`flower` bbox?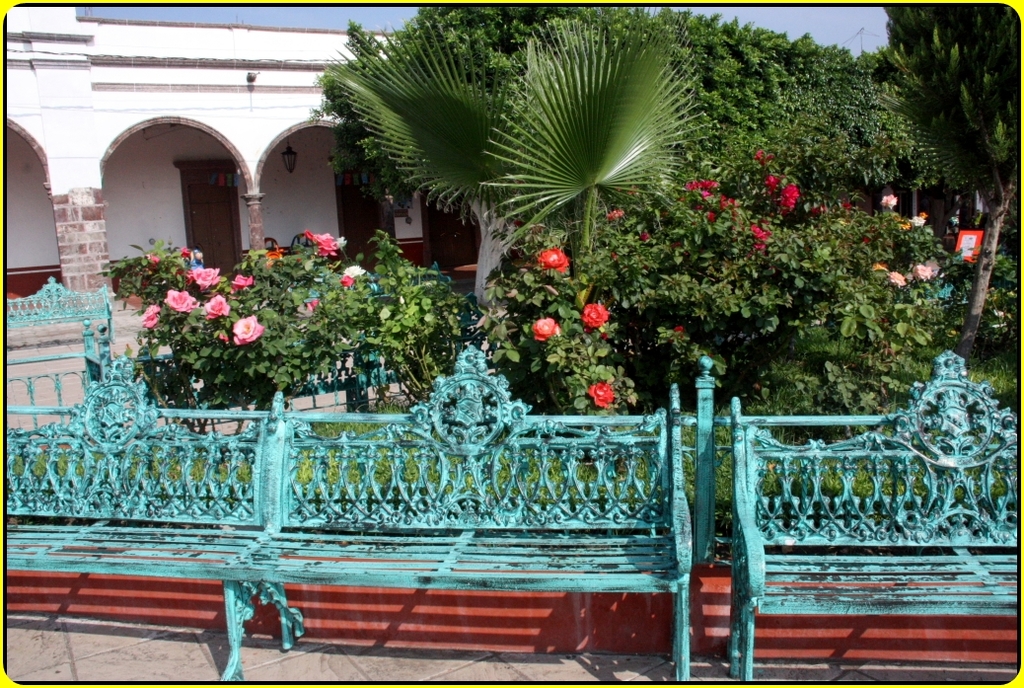
BBox(672, 323, 684, 334)
